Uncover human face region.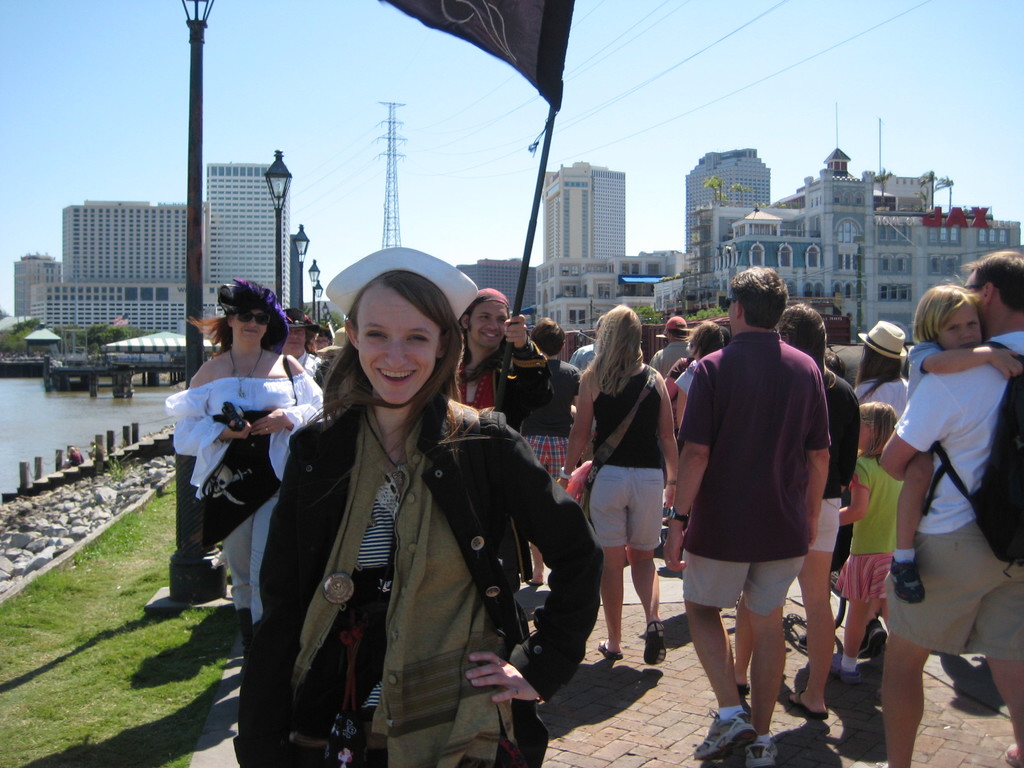
Uncovered: <region>235, 303, 272, 344</region>.
